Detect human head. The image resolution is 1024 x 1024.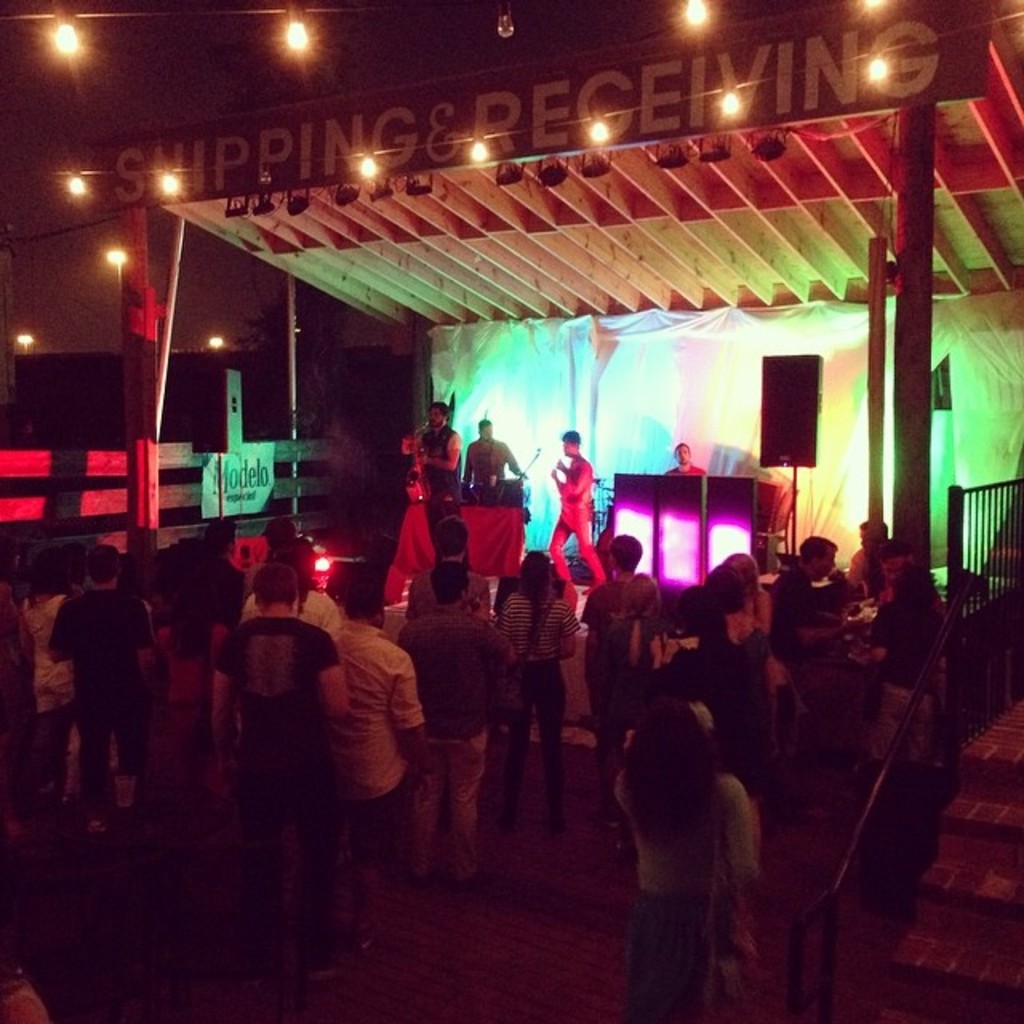
678/586/731/635.
